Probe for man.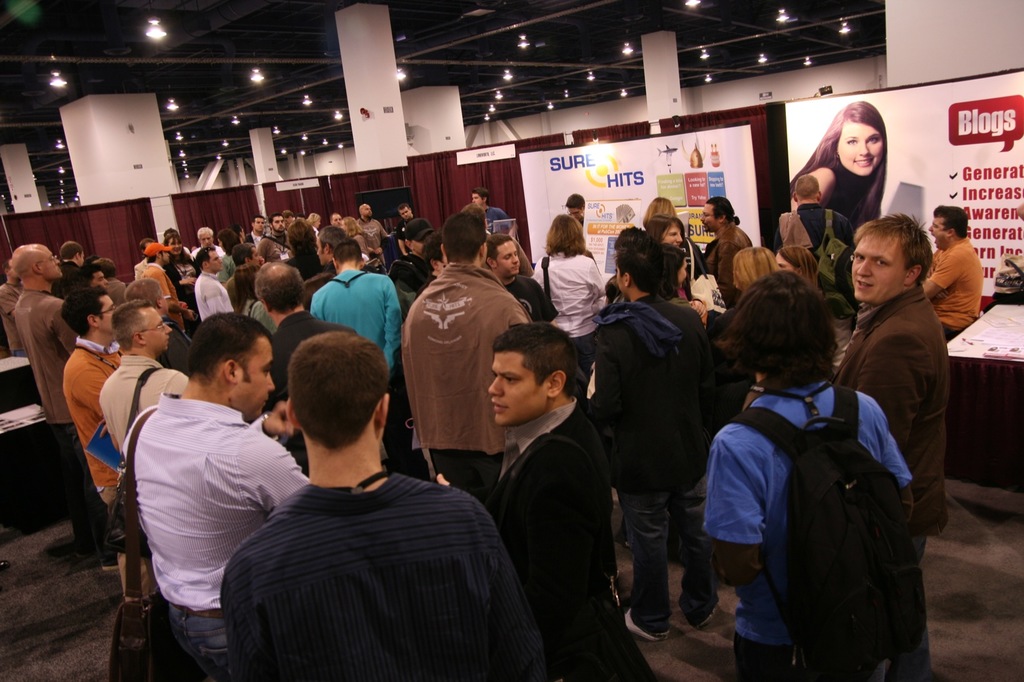
Probe result: BBox(61, 280, 132, 604).
